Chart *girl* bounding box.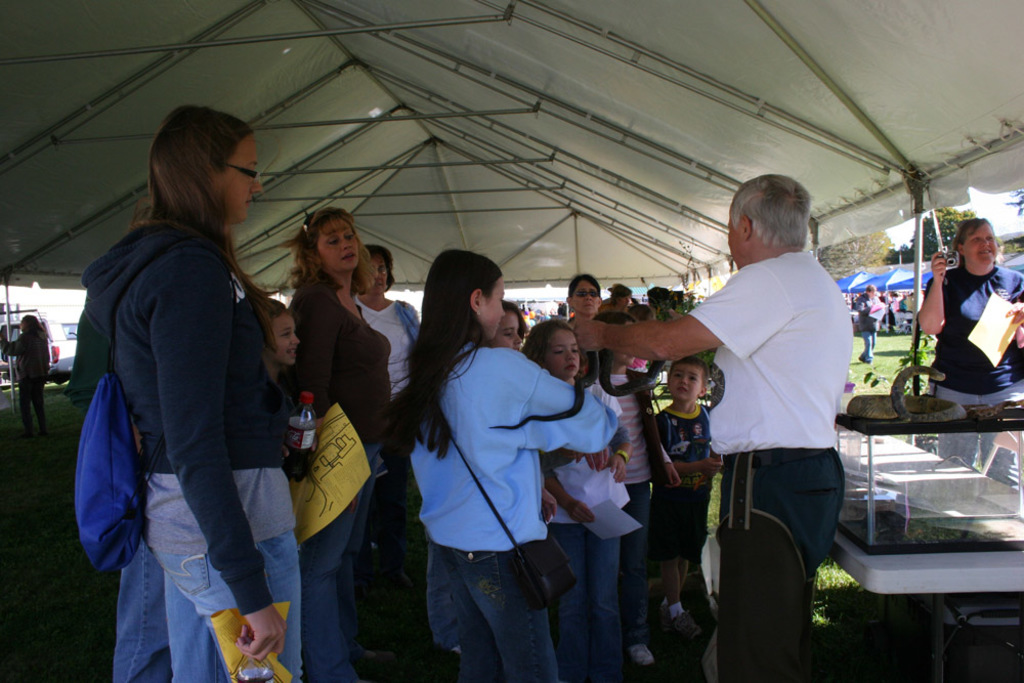
Charted: 489,301,531,348.
